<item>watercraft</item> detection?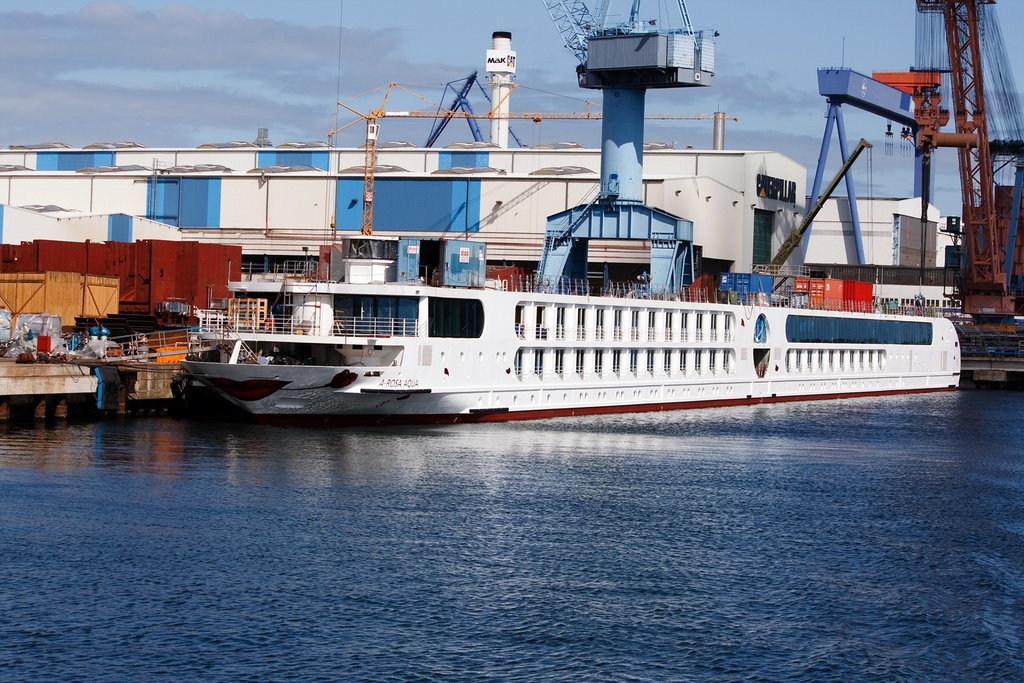
box(126, 219, 958, 419)
